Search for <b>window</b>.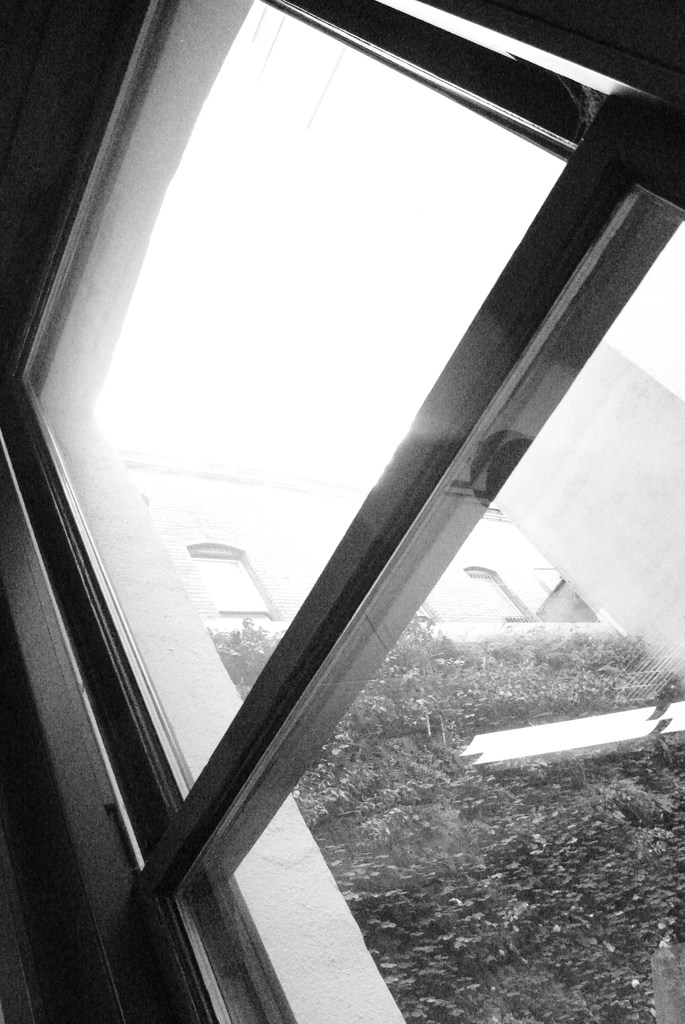
Found at region(466, 567, 539, 621).
